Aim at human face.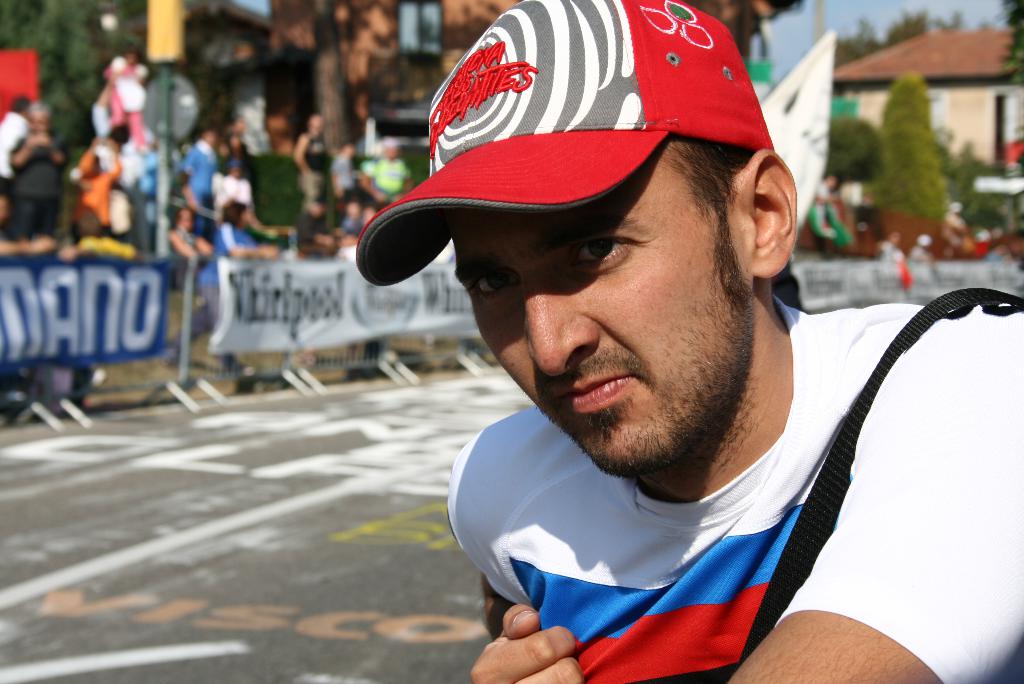
Aimed at (455, 133, 753, 478).
